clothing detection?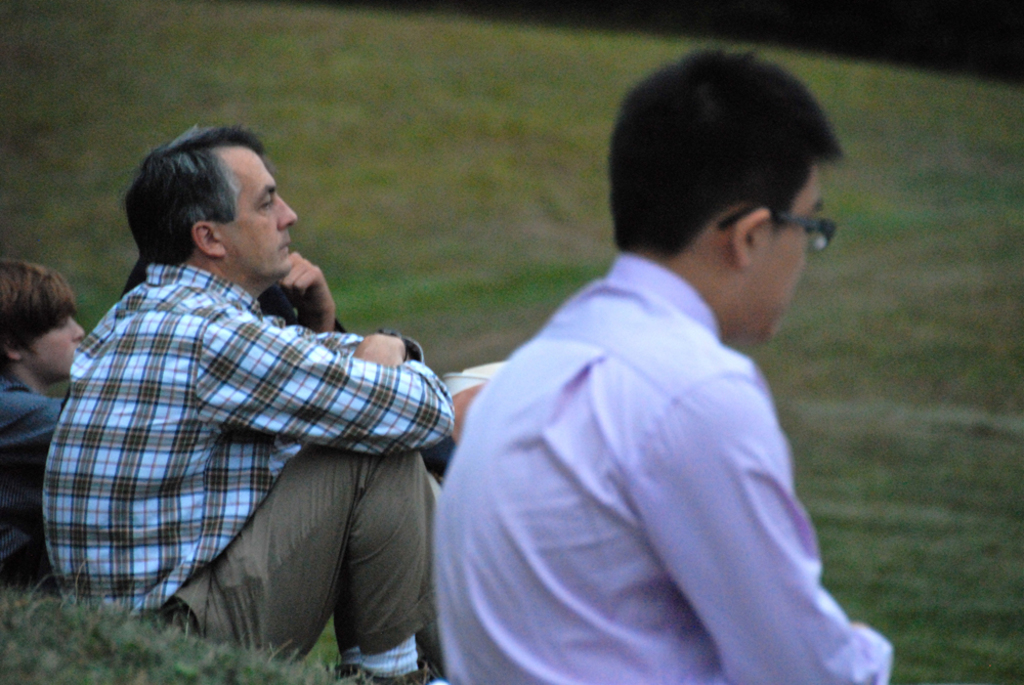
BBox(431, 241, 892, 684)
